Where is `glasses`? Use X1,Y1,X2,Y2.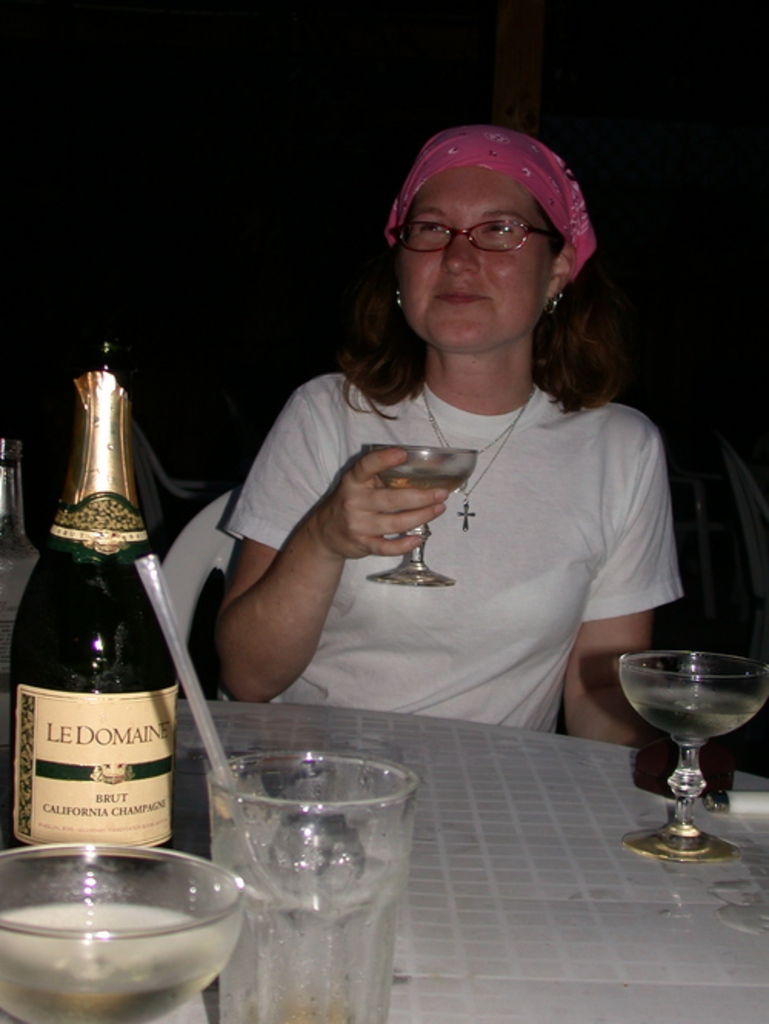
380,218,563,251.
